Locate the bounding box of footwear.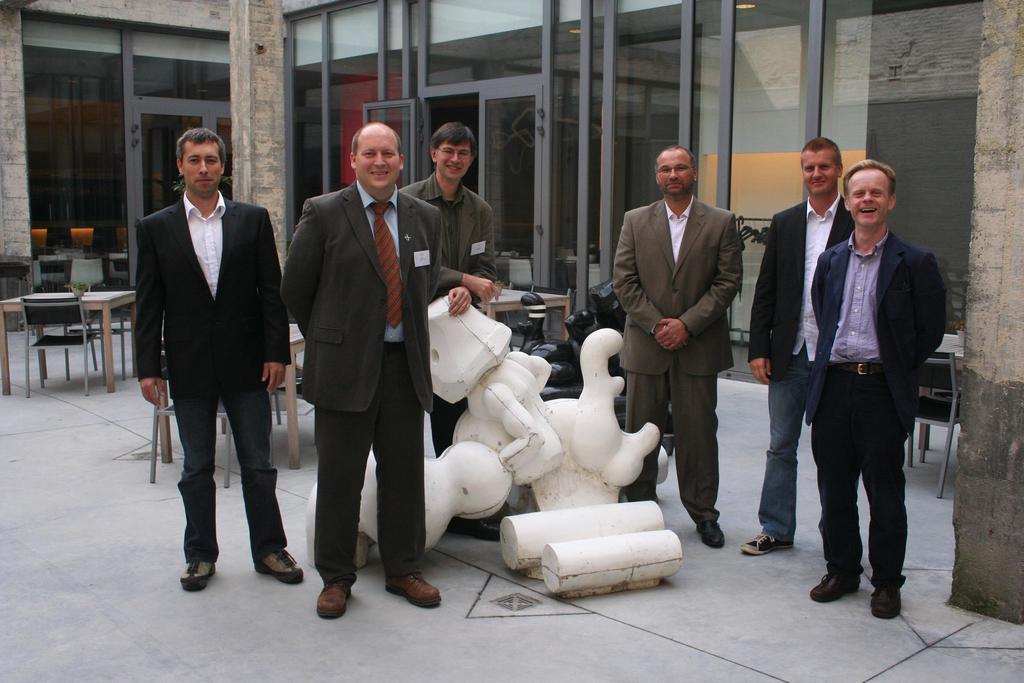
Bounding box: <box>808,570,866,602</box>.
